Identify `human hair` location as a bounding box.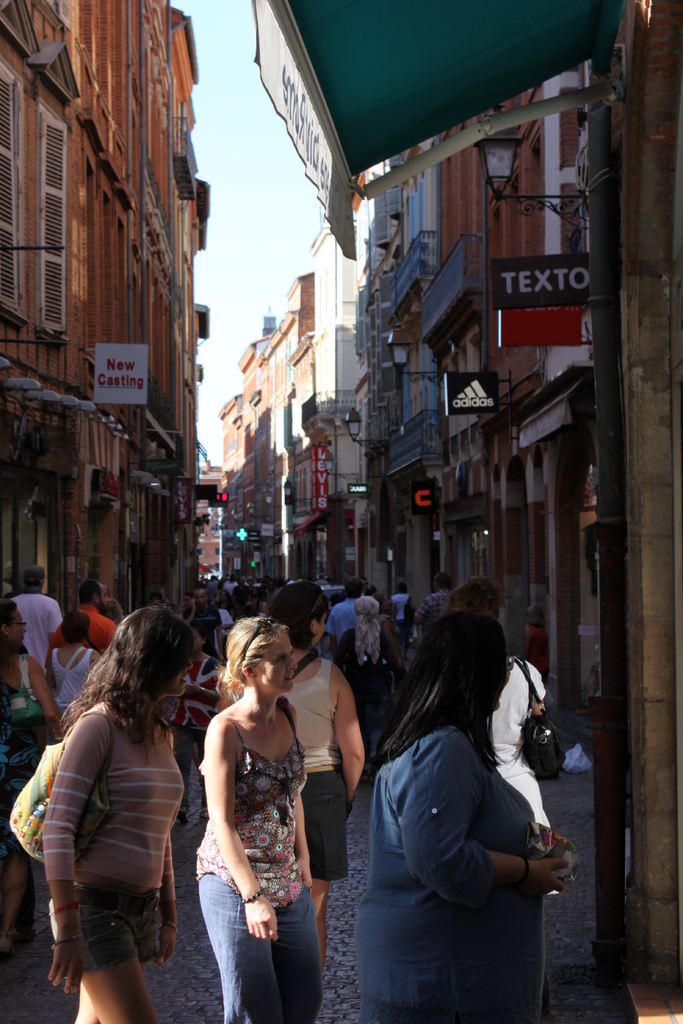
box(441, 573, 504, 617).
